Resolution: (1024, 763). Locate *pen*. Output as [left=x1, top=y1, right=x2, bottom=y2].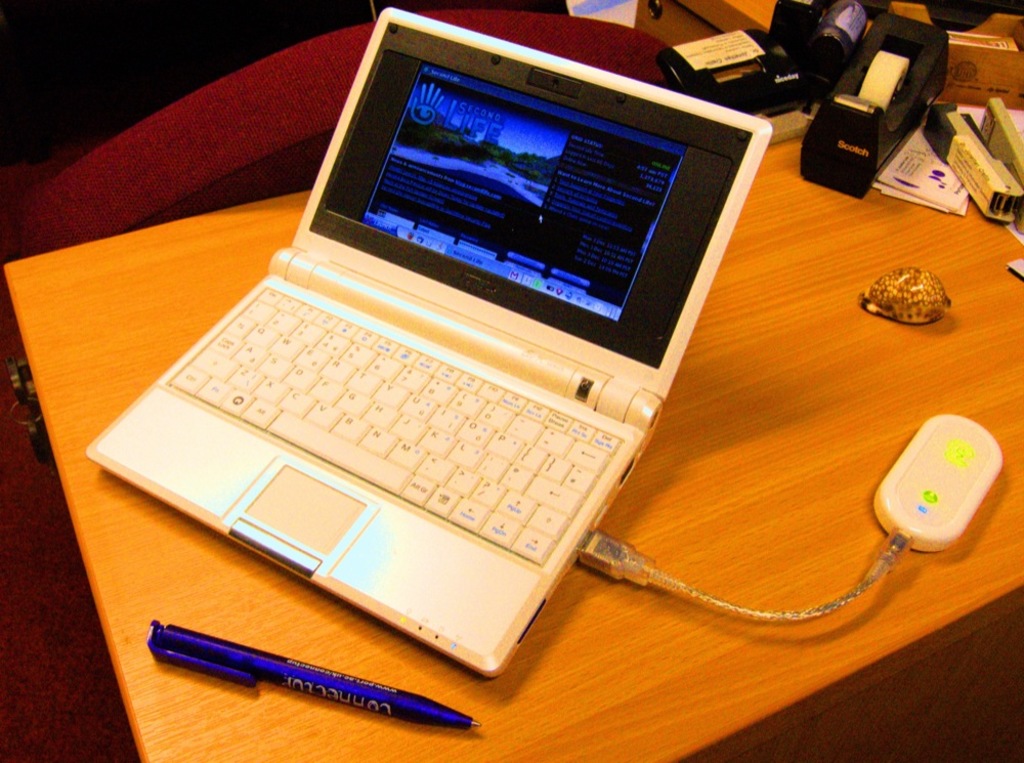
[left=147, top=608, right=482, bottom=724].
